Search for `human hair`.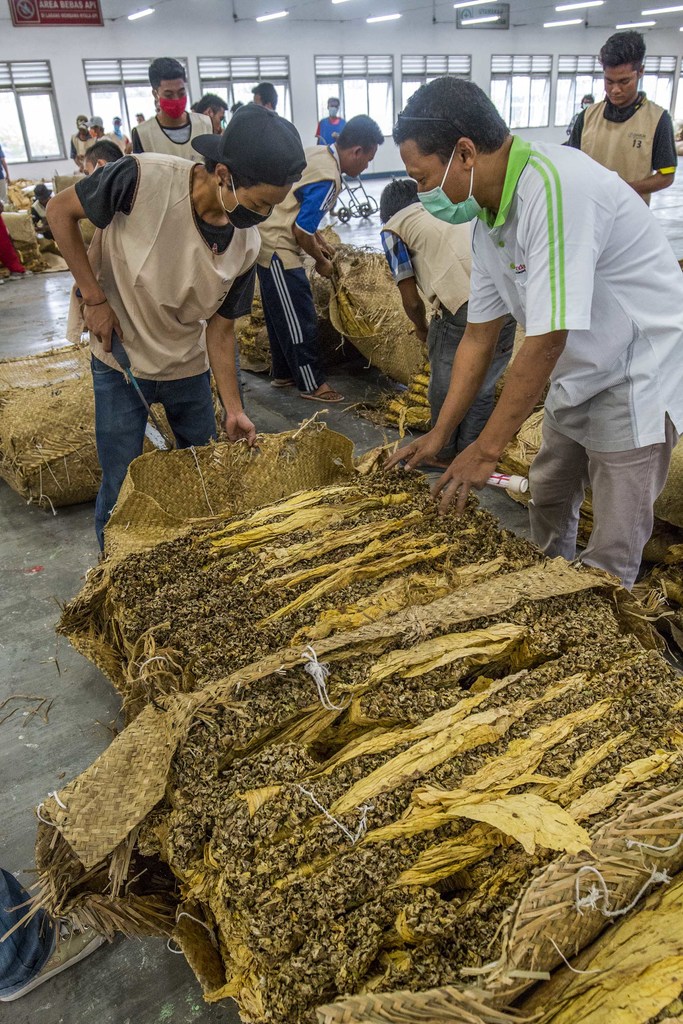
Found at 78, 145, 120, 168.
